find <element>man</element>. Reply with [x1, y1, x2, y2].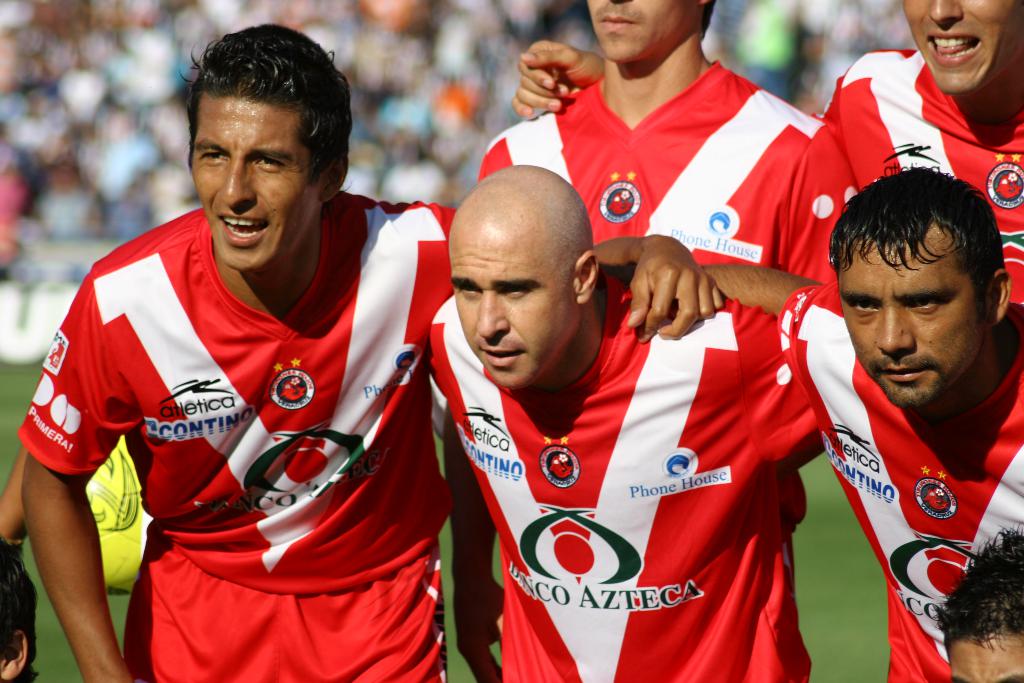
[819, 5, 1020, 301].
